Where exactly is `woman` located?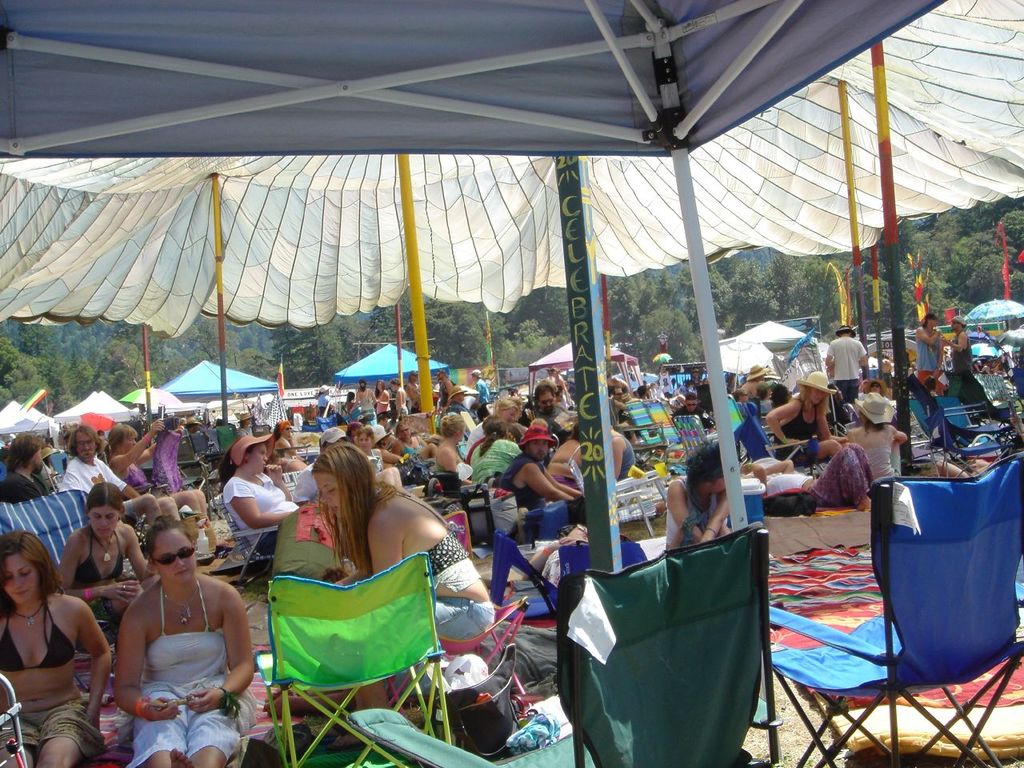
Its bounding box is locate(356, 430, 404, 470).
